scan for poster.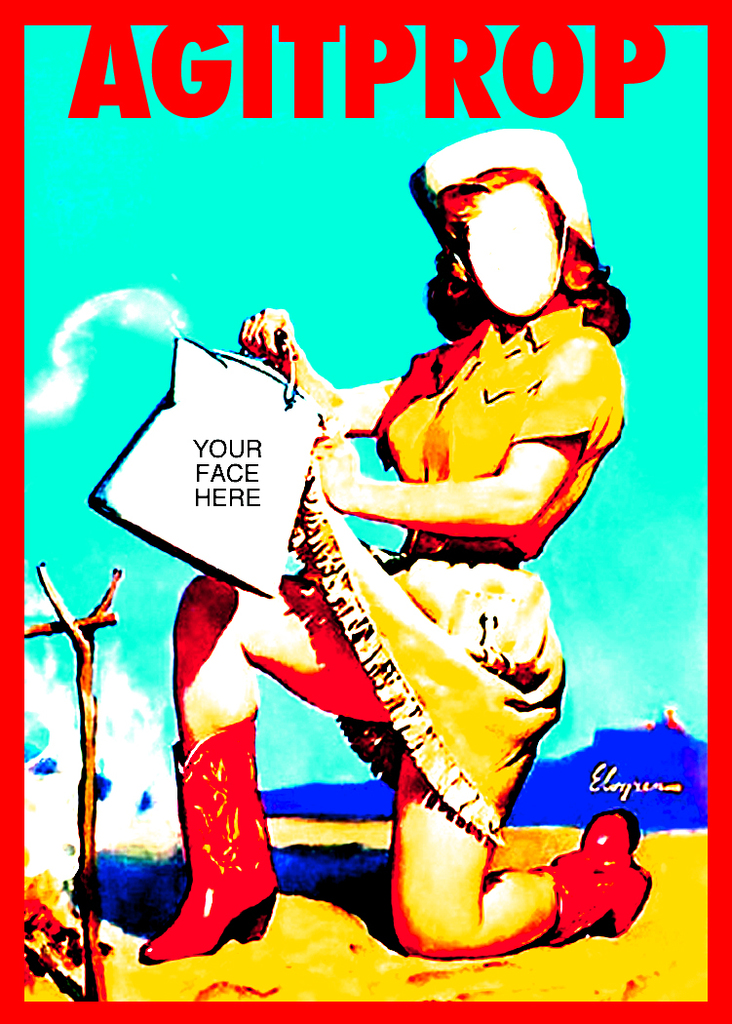
Scan result: {"left": 0, "top": 0, "right": 731, "bottom": 1023}.
